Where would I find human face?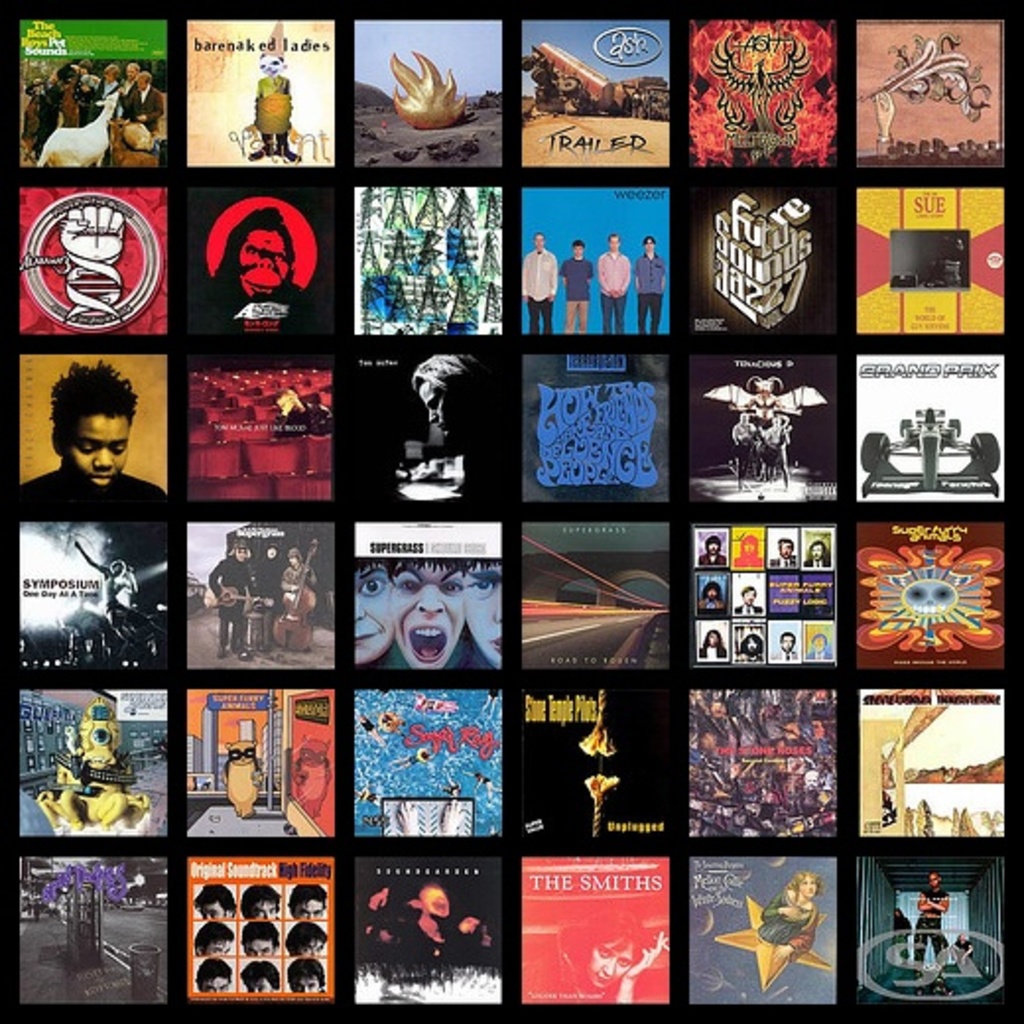
At (260,540,278,557).
